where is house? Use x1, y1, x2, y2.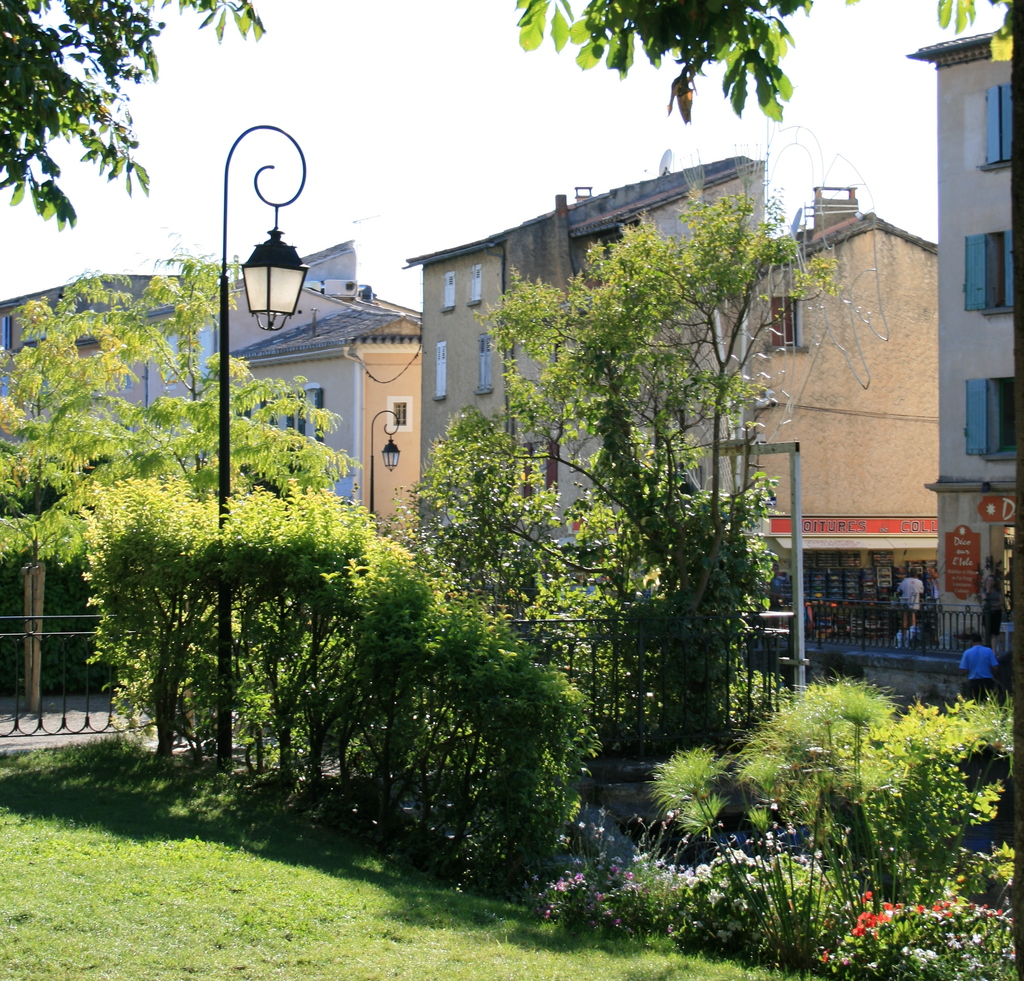
906, 13, 1023, 673.
